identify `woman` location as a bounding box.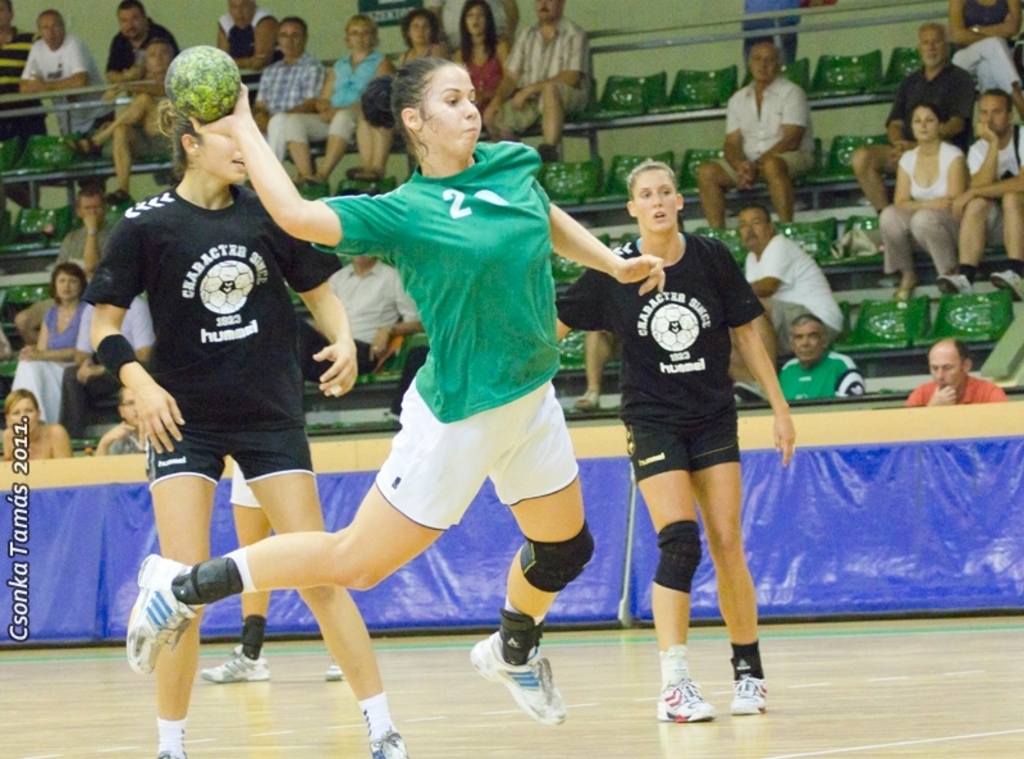
[127, 52, 658, 722].
